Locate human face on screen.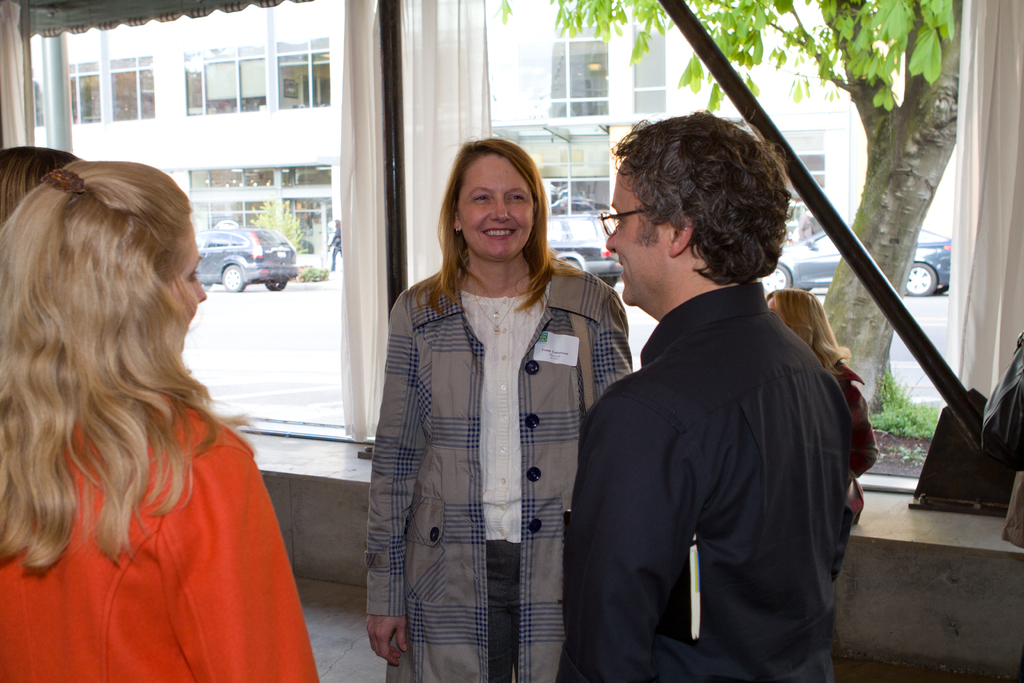
On screen at 605,160,671,312.
